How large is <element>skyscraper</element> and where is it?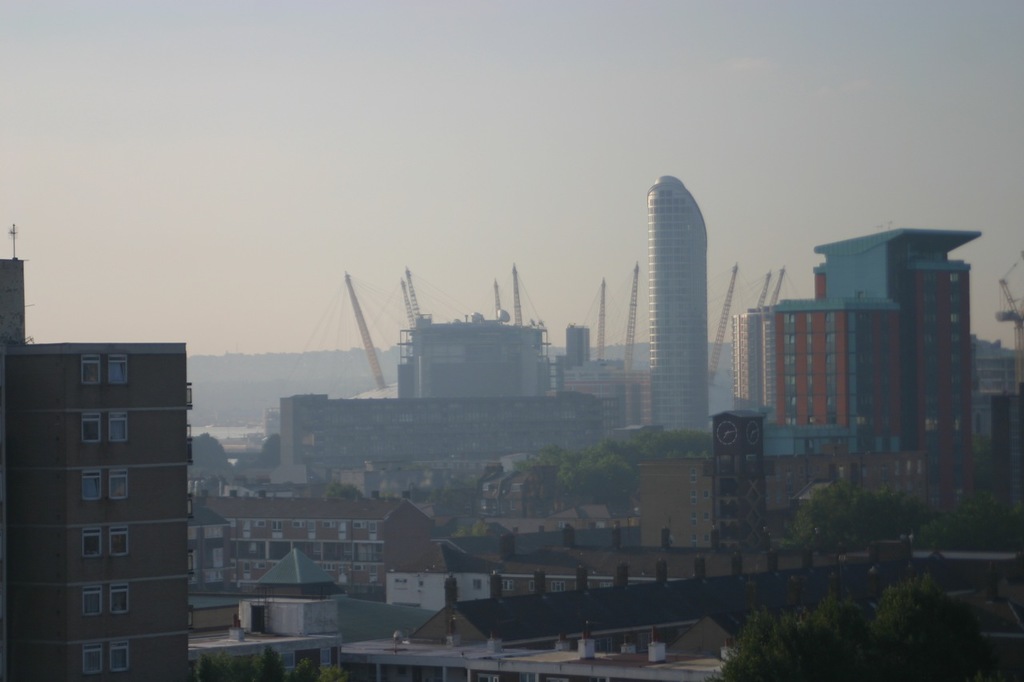
Bounding box: l=649, t=172, r=708, b=431.
